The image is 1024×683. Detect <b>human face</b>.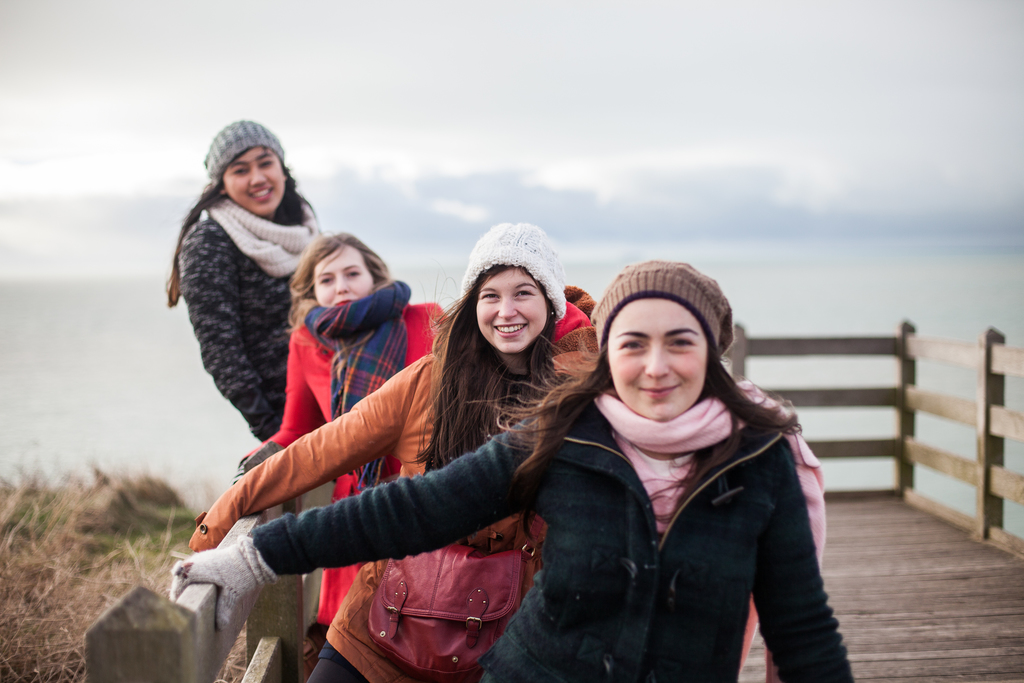
Detection: left=605, top=290, right=706, bottom=420.
